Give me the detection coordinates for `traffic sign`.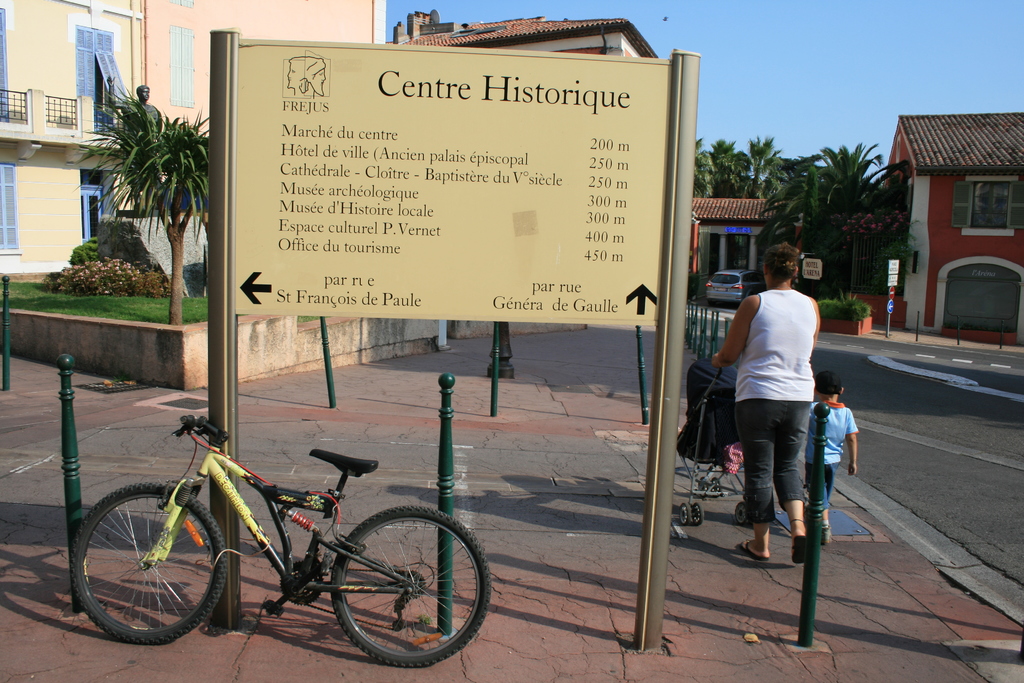
x1=232 y1=40 x2=664 y2=329.
